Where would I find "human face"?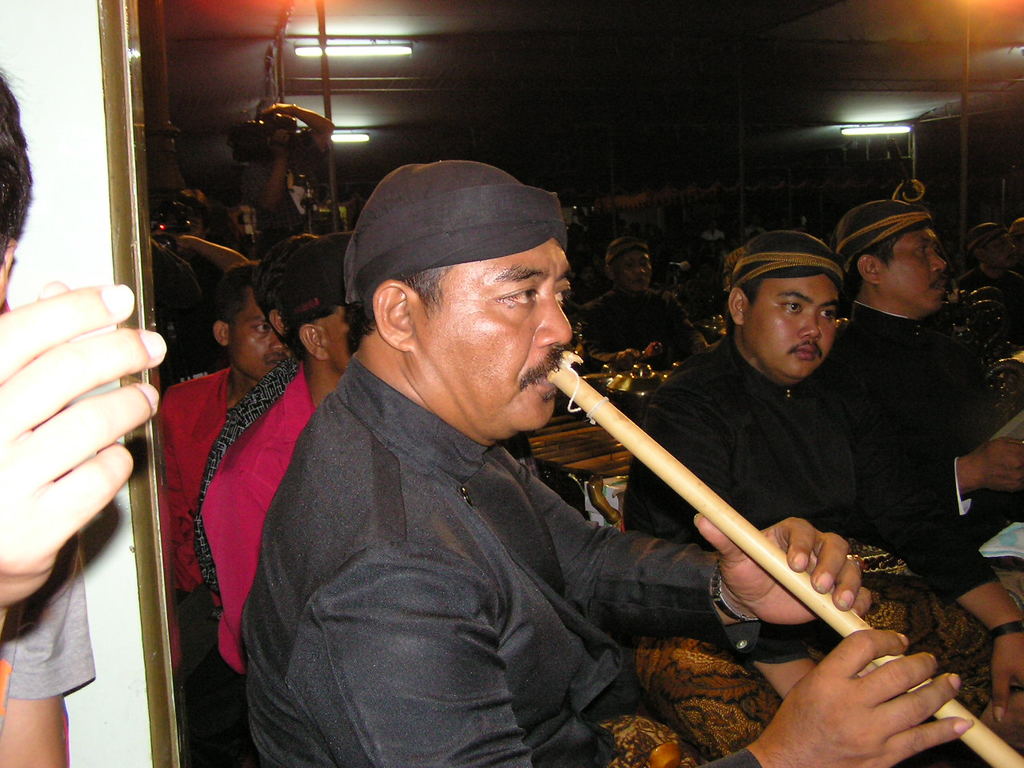
At Rect(322, 298, 367, 372).
